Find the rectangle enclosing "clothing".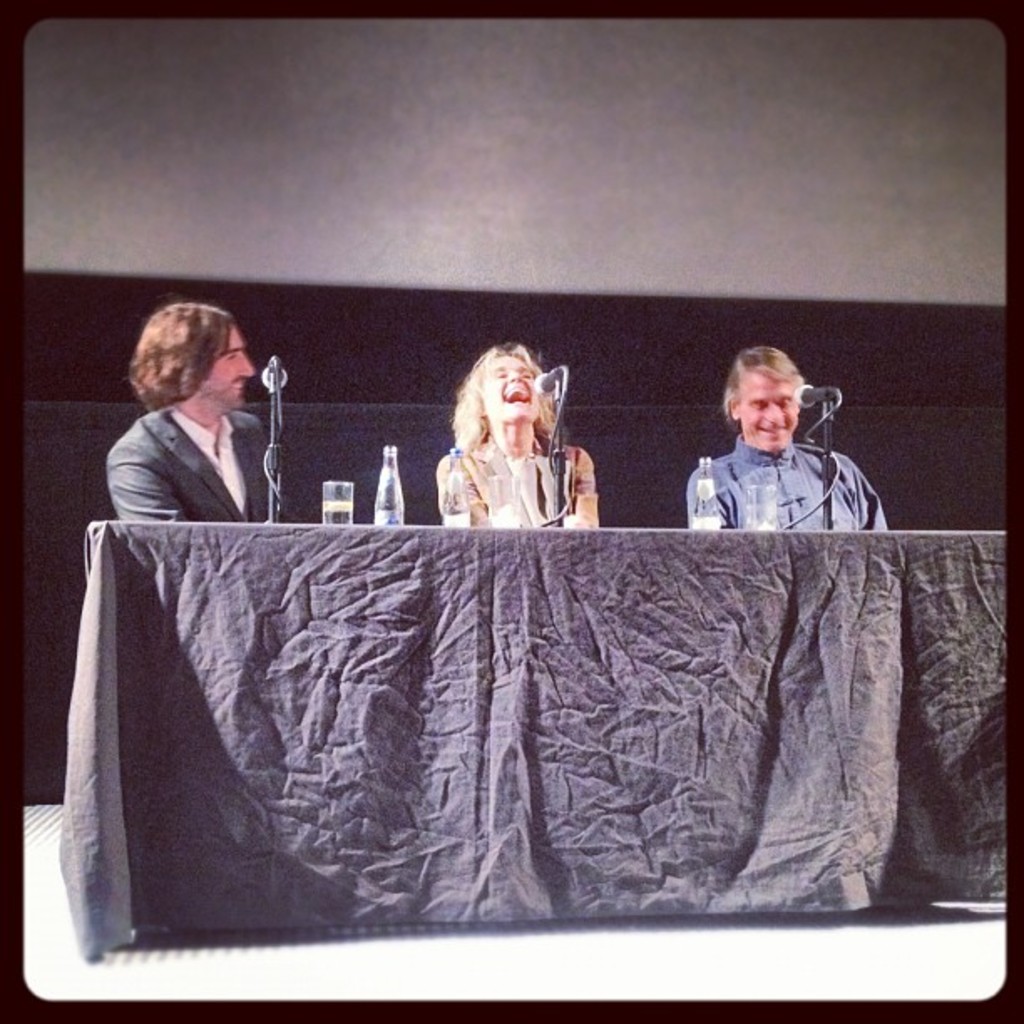
bbox(437, 422, 601, 529).
